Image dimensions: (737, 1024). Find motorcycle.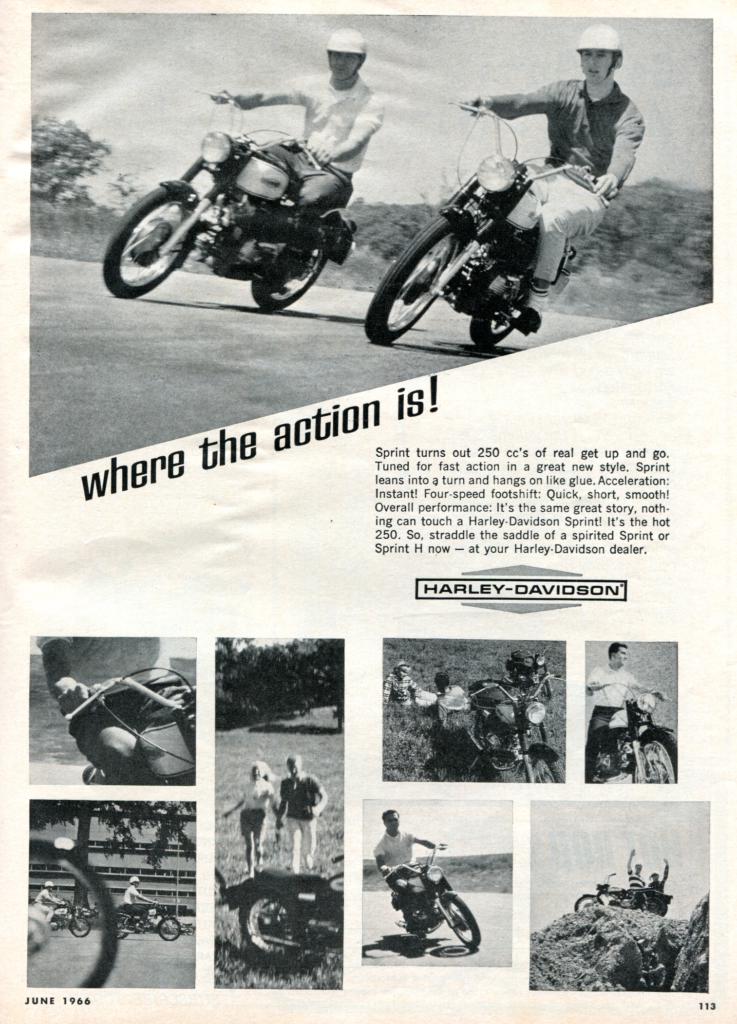
locate(427, 676, 567, 781).
